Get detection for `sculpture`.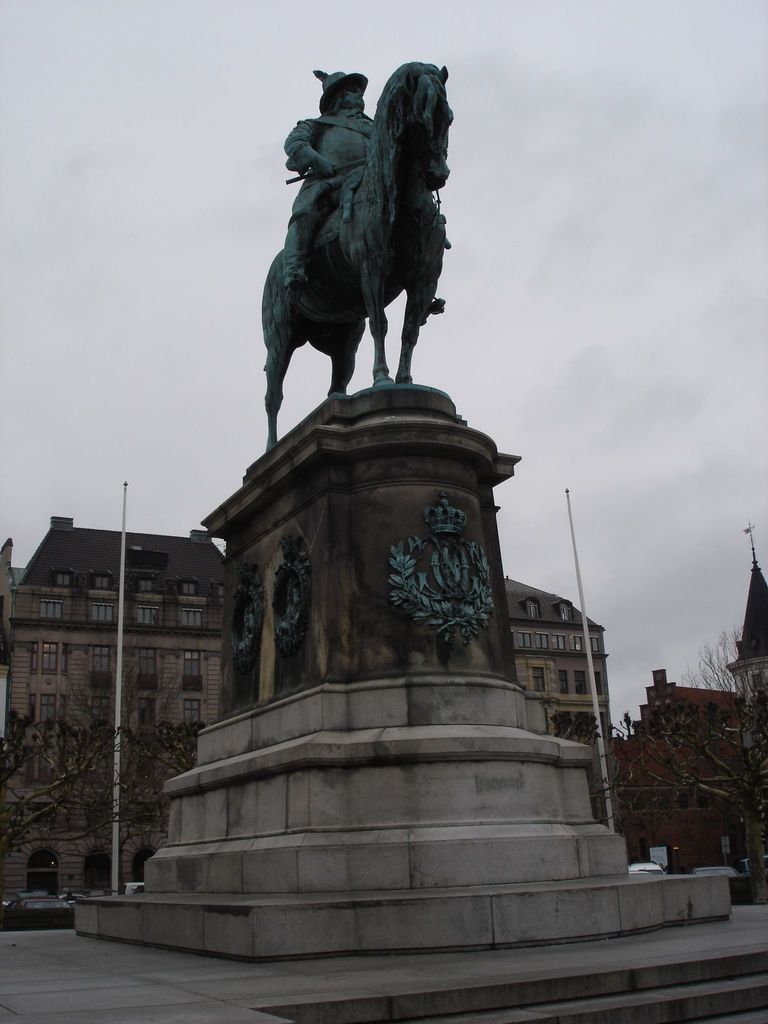
Detection: bbox=(237, 45, 451, 438).
